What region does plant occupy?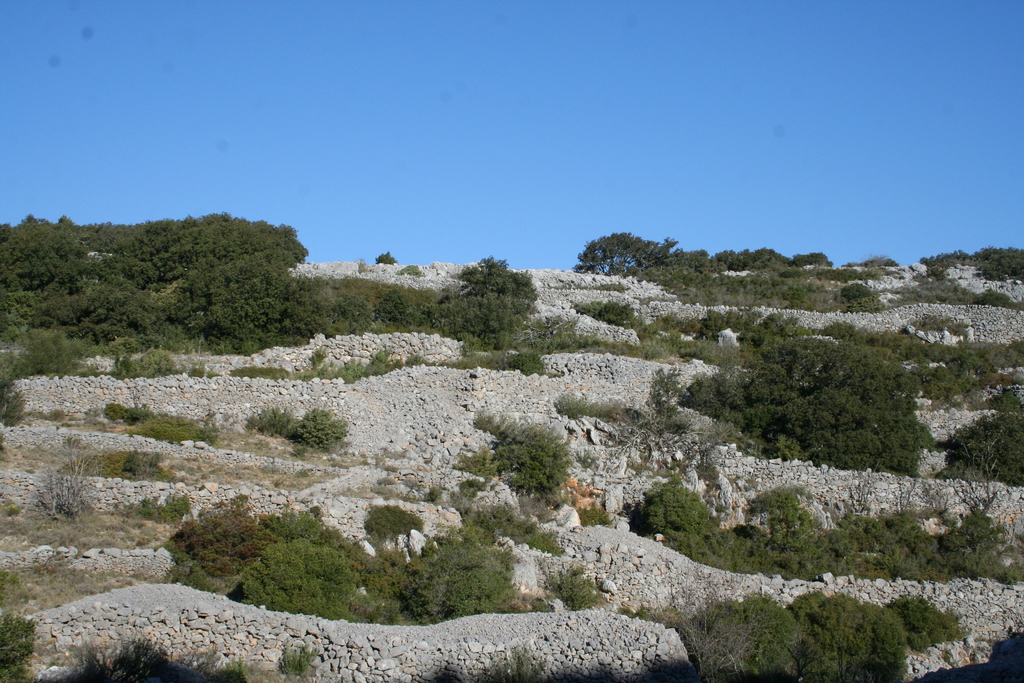
bbox=[294, 348, 407, 384].
